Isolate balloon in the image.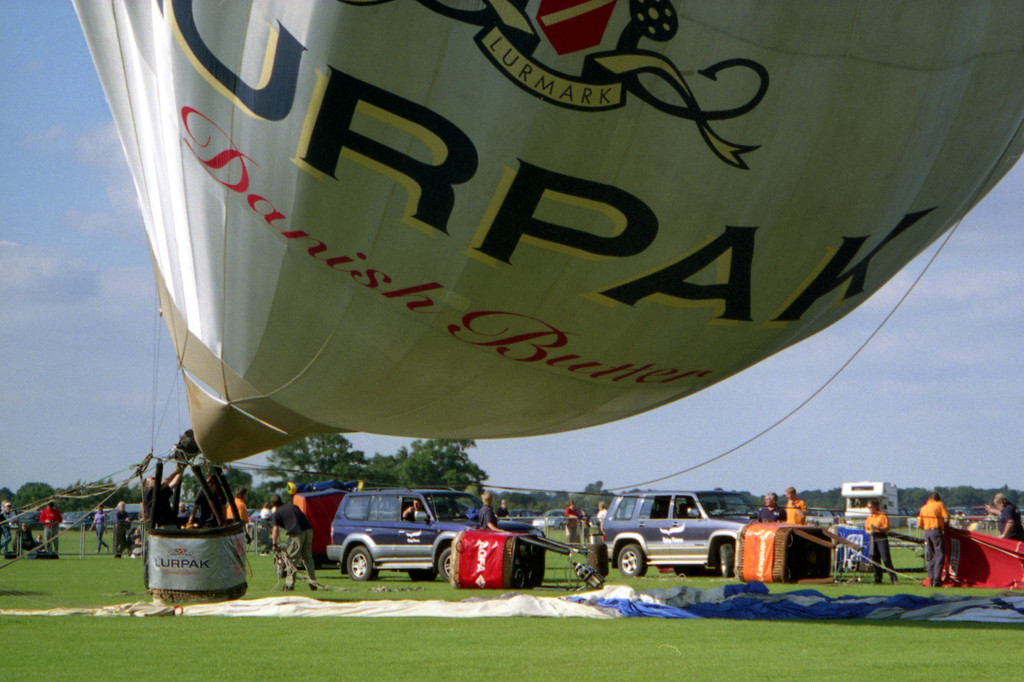
Isolated region: bbox(68, 0, 1023, 466).
